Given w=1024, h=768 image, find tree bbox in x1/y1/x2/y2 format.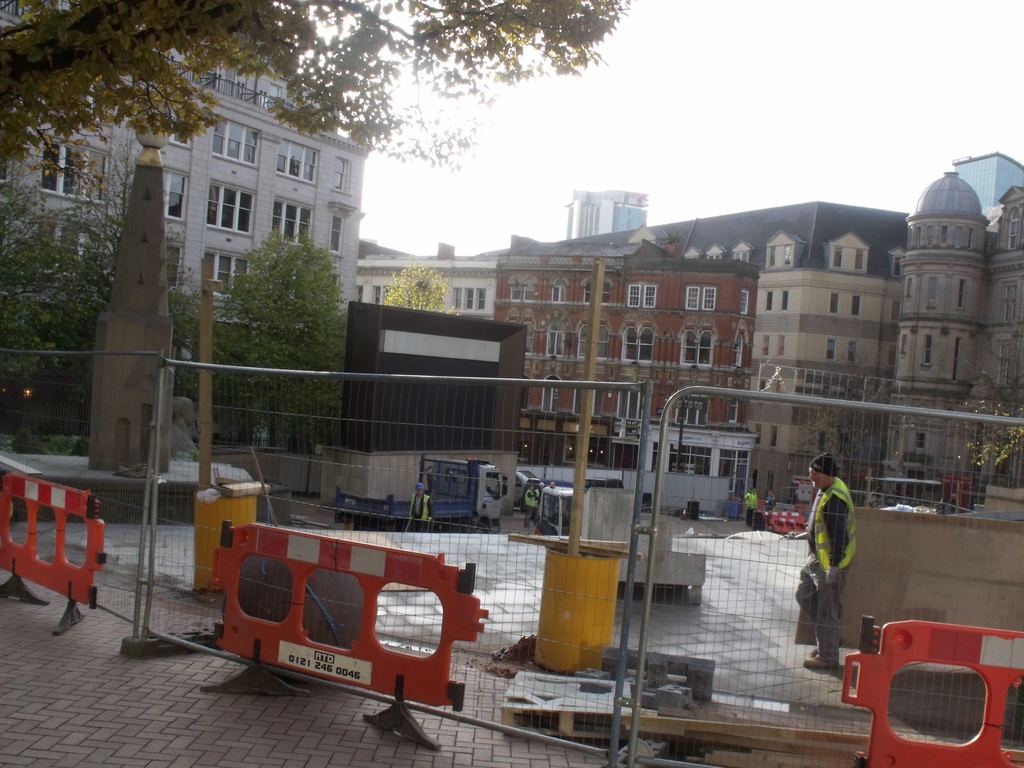
807/398/898/461.
